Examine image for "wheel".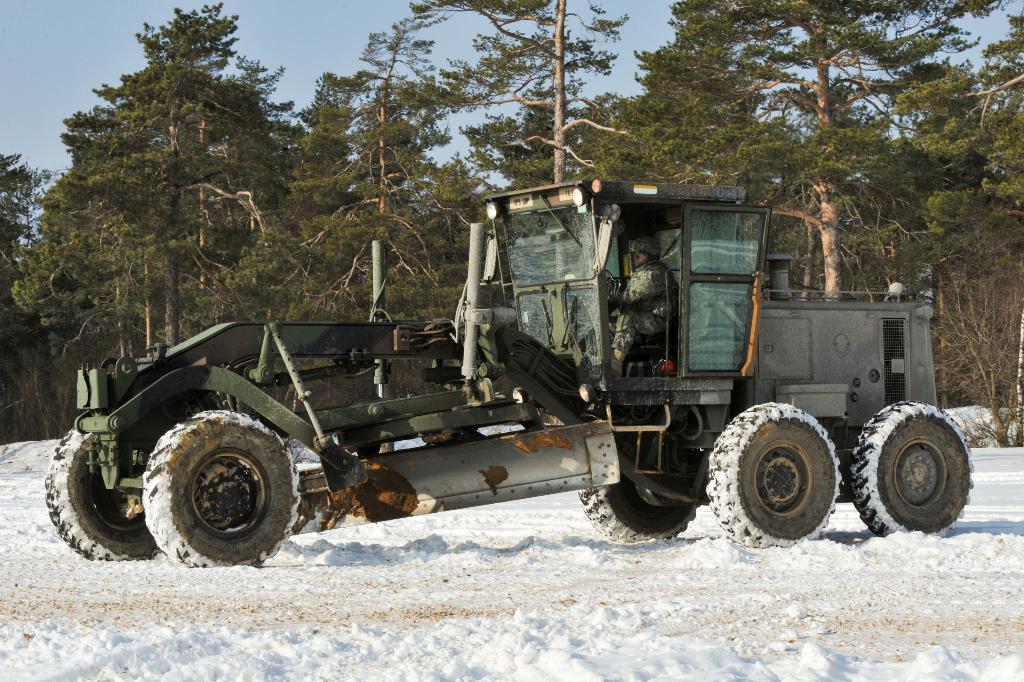
Examination result: <region>697, 398, 838, 554</region>.
